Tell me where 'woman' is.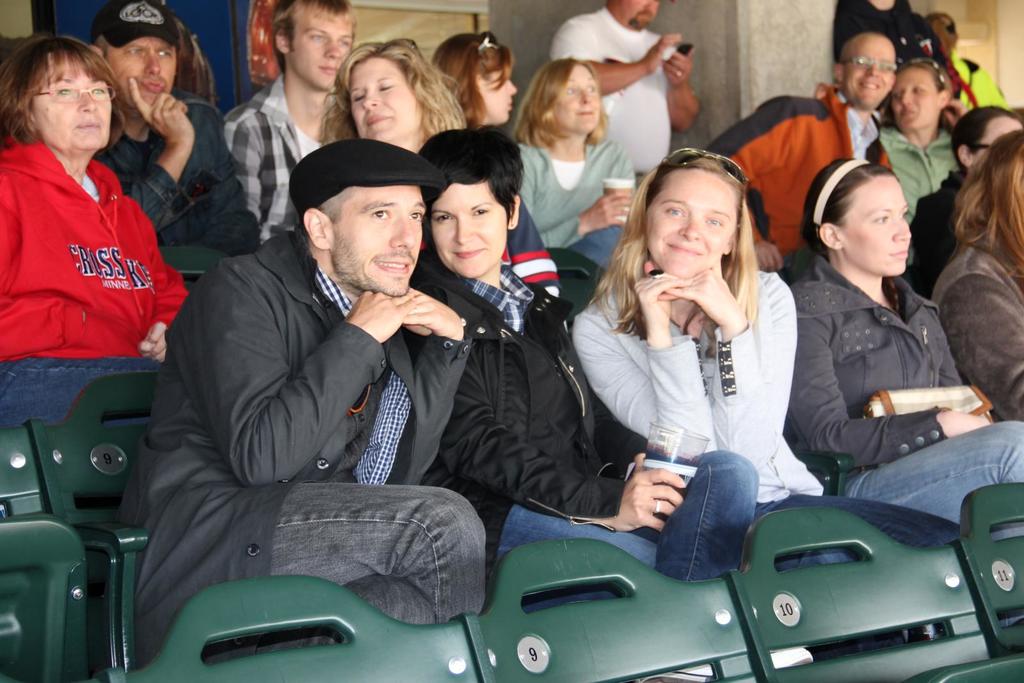
'woman' is at (0,38,190,433).
